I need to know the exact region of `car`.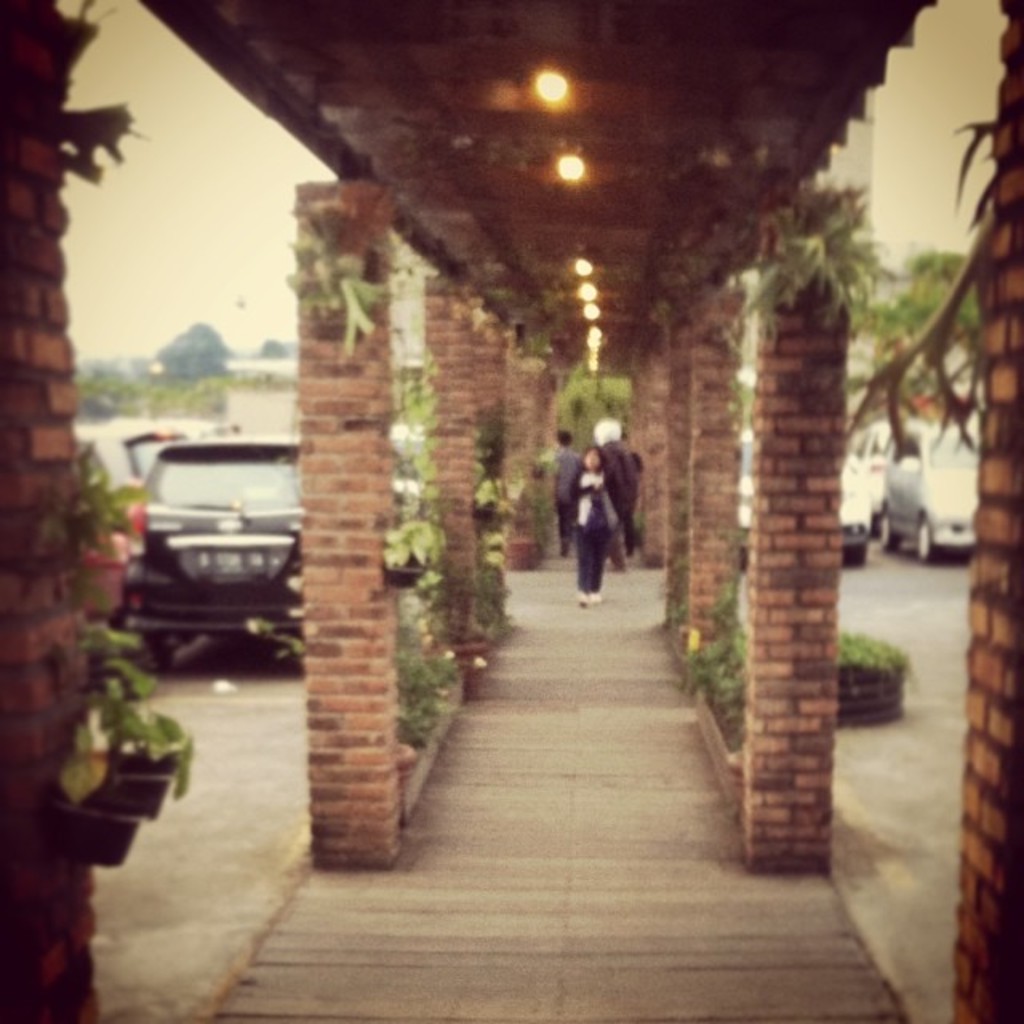
Region: (x1=78, y1=424, x2=186, y2=629).
